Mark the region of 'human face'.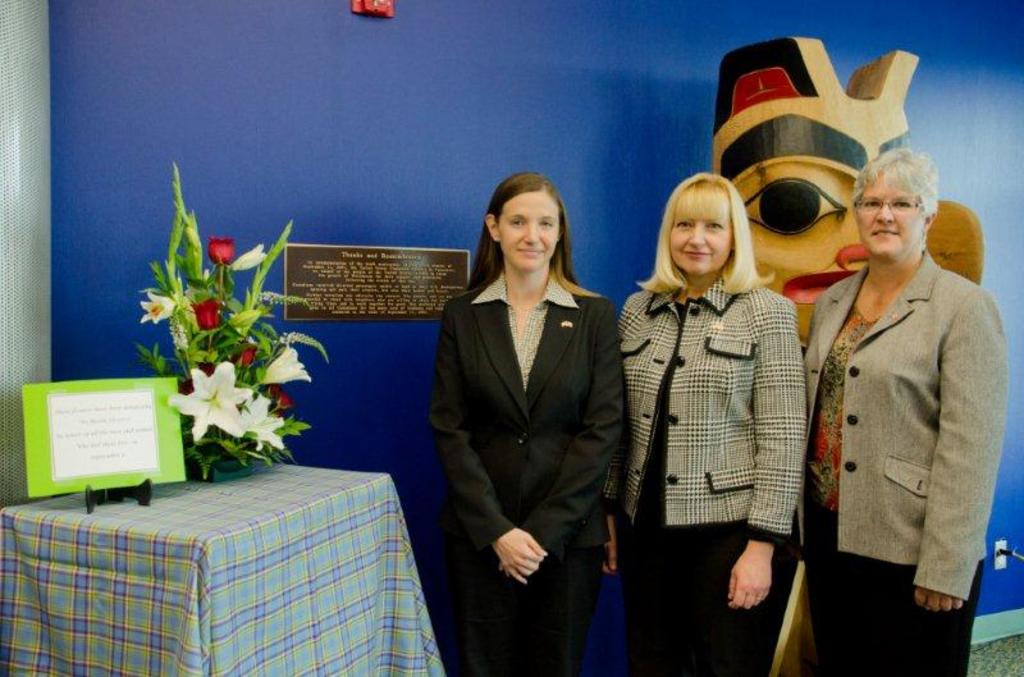
Region: BBox(495, 189, 559, 273).
